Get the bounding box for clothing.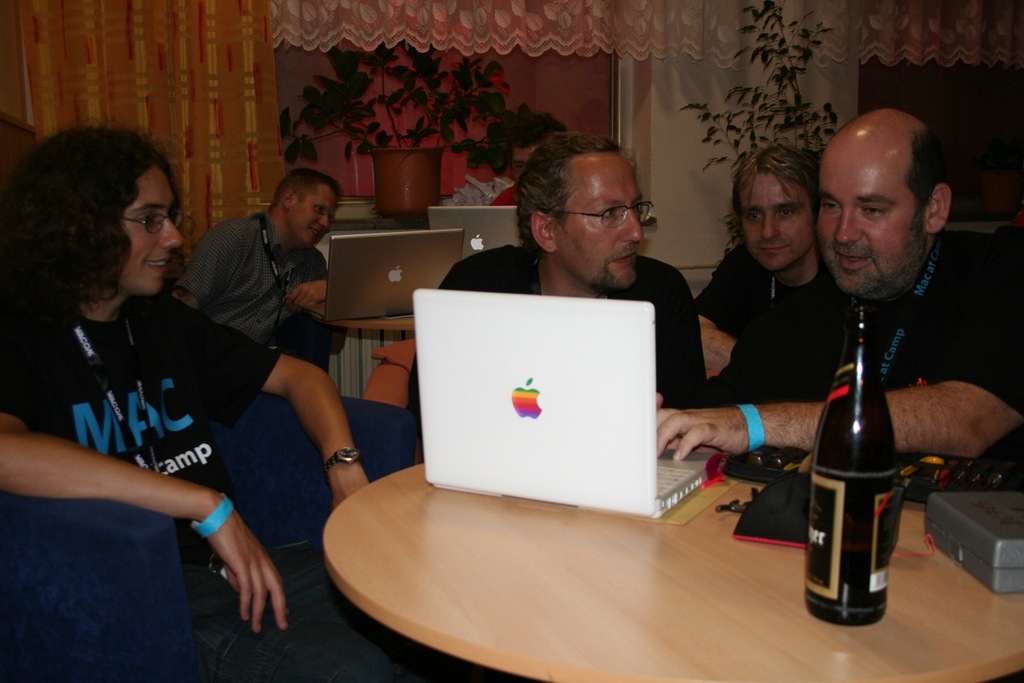
BBox(712, 230, 1023, 412).
